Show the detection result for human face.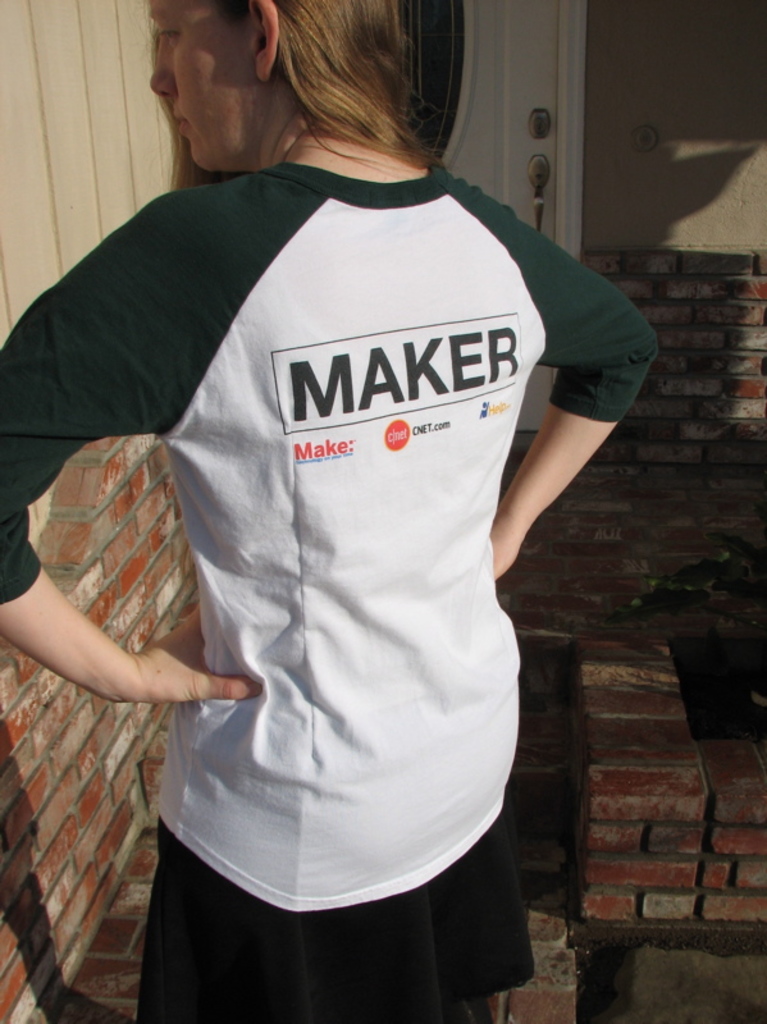
rect(146, 0, 262, 178).
